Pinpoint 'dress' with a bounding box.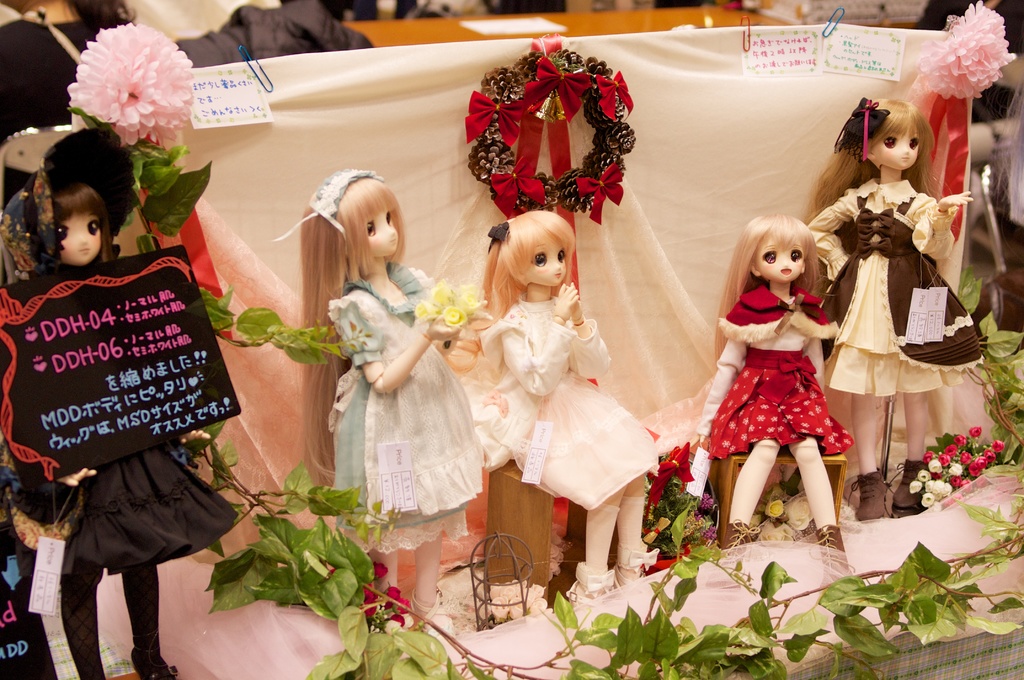
805, 179, 986, 392.
